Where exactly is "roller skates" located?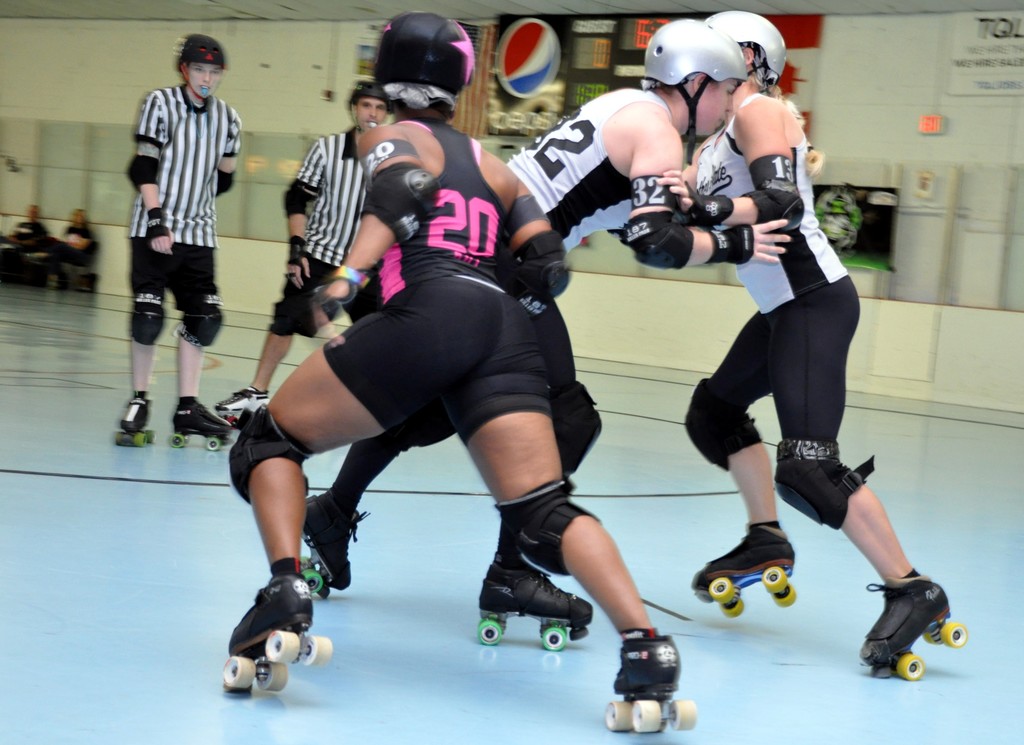
Its bounding box is x1=858 y1=575 x2=970 y2=681.
